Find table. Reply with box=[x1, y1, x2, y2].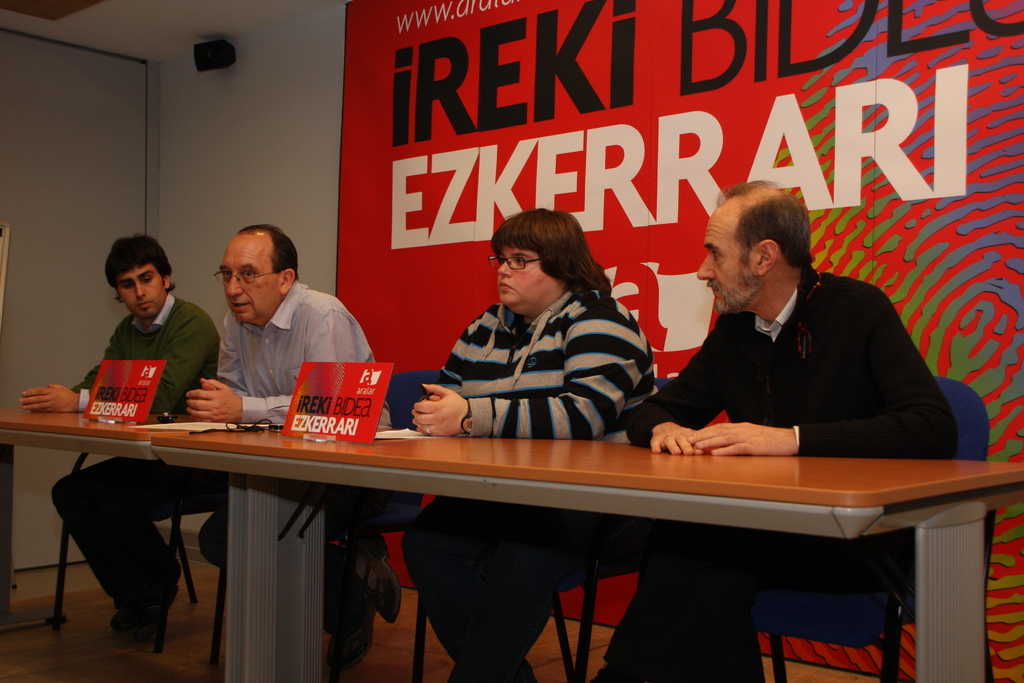
box=[0, 366, 939, 668].
